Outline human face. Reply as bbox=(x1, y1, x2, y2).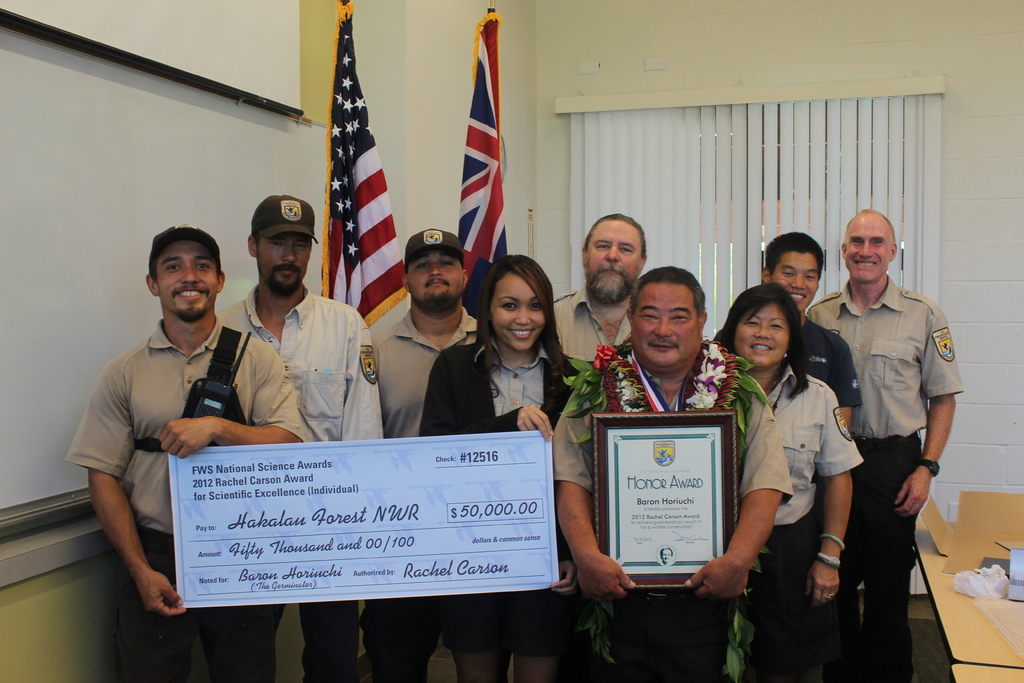
bbox=(838, 210, 887, 283).
